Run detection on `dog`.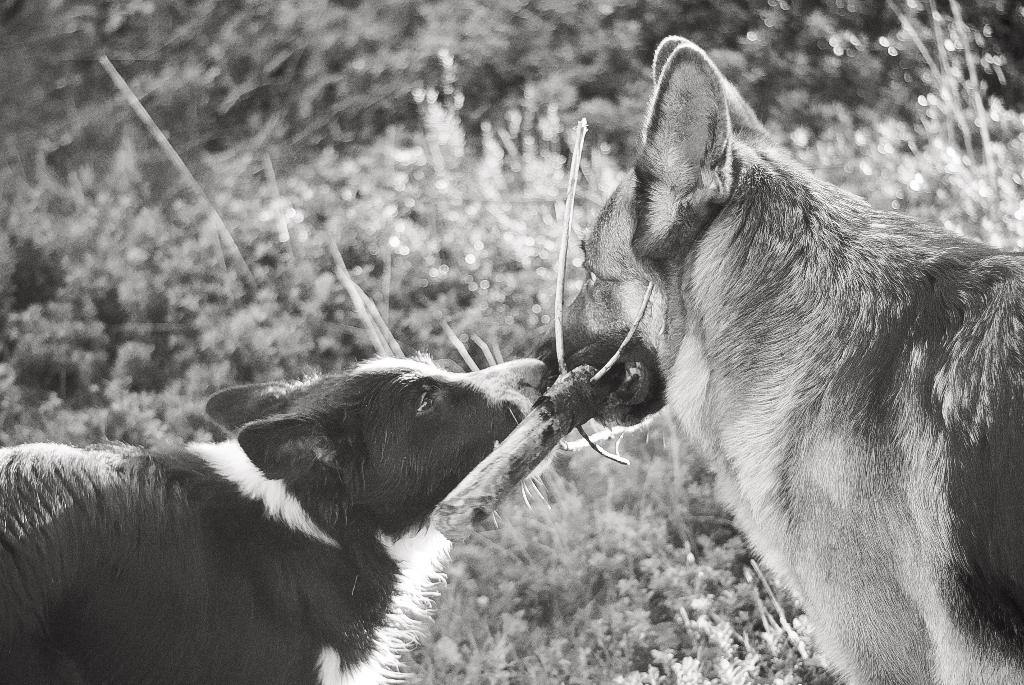
Result: select_region(525, 33, 1023, 684).
